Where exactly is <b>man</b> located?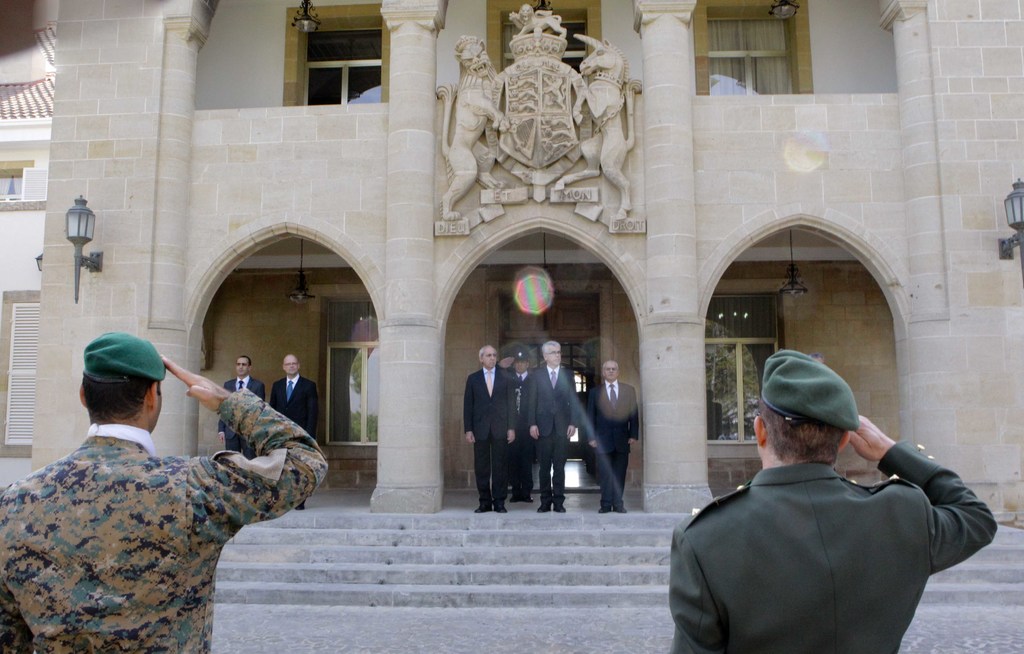
Its bounding box is [left=642, top=337, right=1019, bottom=653].
